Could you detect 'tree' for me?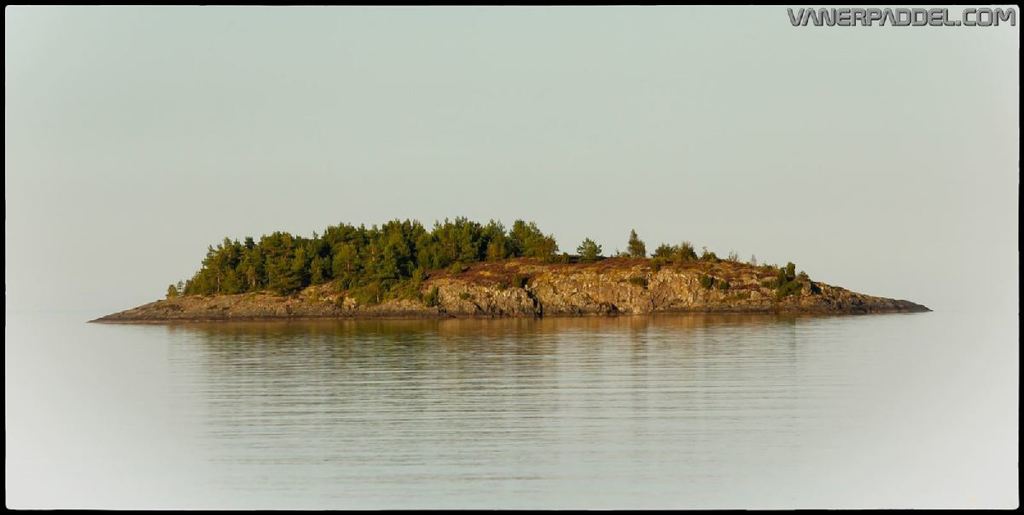
Detection result: {"x1": 400, "y1": 222, "x2": 458, "y2": 276}.
